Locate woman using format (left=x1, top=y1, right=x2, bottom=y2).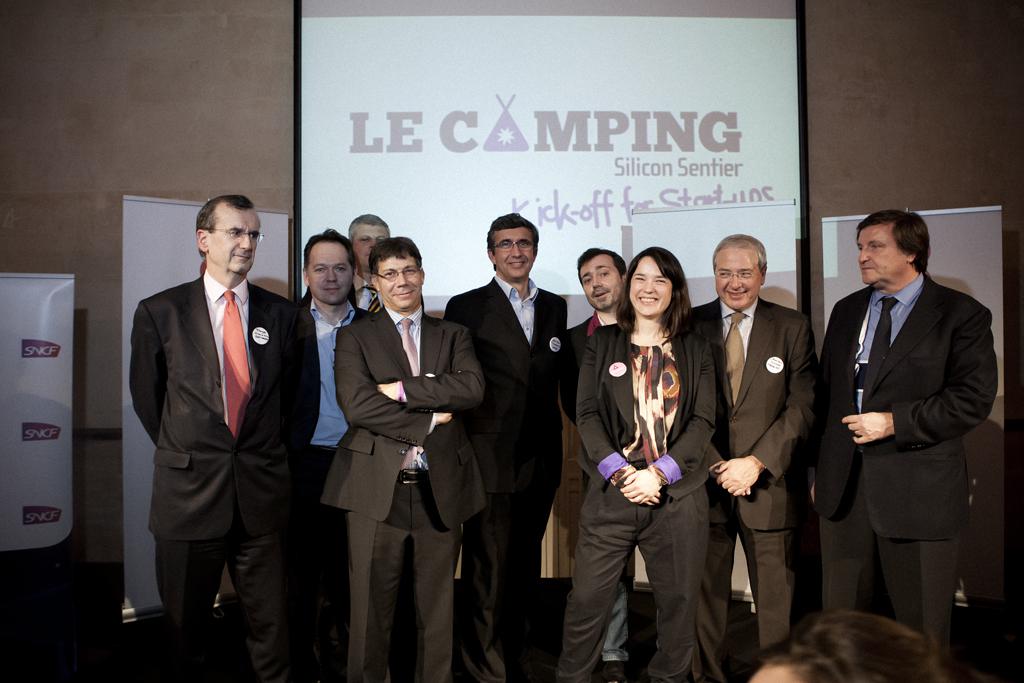
(left=574, top=259, right=705, bottom=682).
